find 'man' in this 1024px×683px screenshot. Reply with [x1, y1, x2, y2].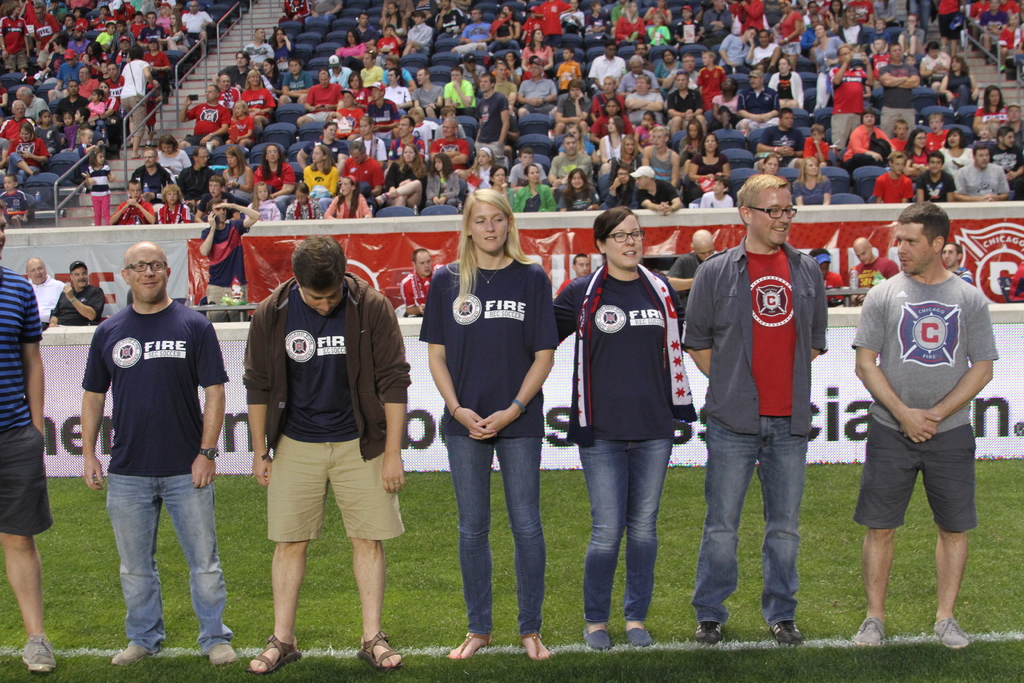
[358, 50, 385, 86].
